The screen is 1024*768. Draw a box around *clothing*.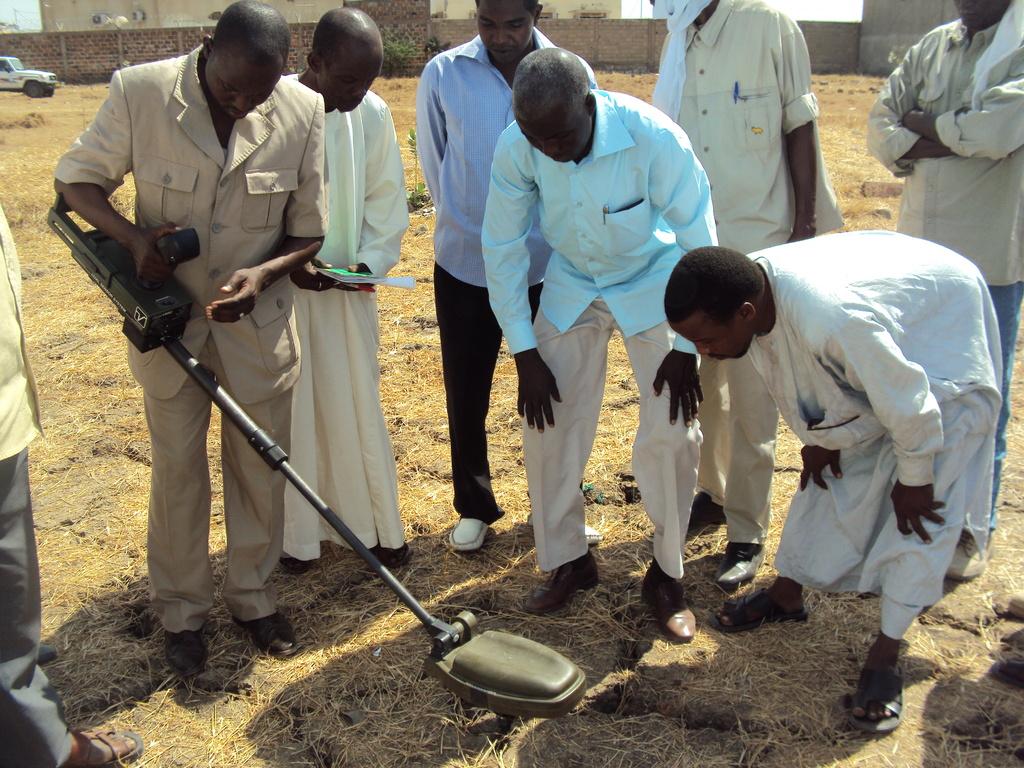
(left=740, top=225, right=1002, bottom=642).
